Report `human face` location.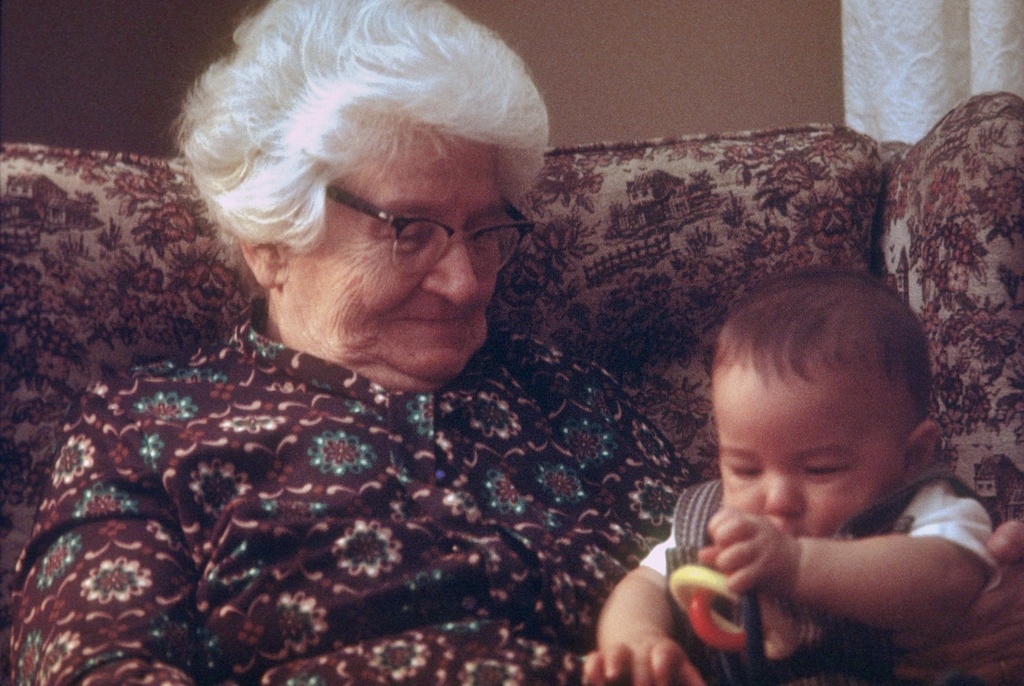
Report: detection(291, 125, 501, 381).
